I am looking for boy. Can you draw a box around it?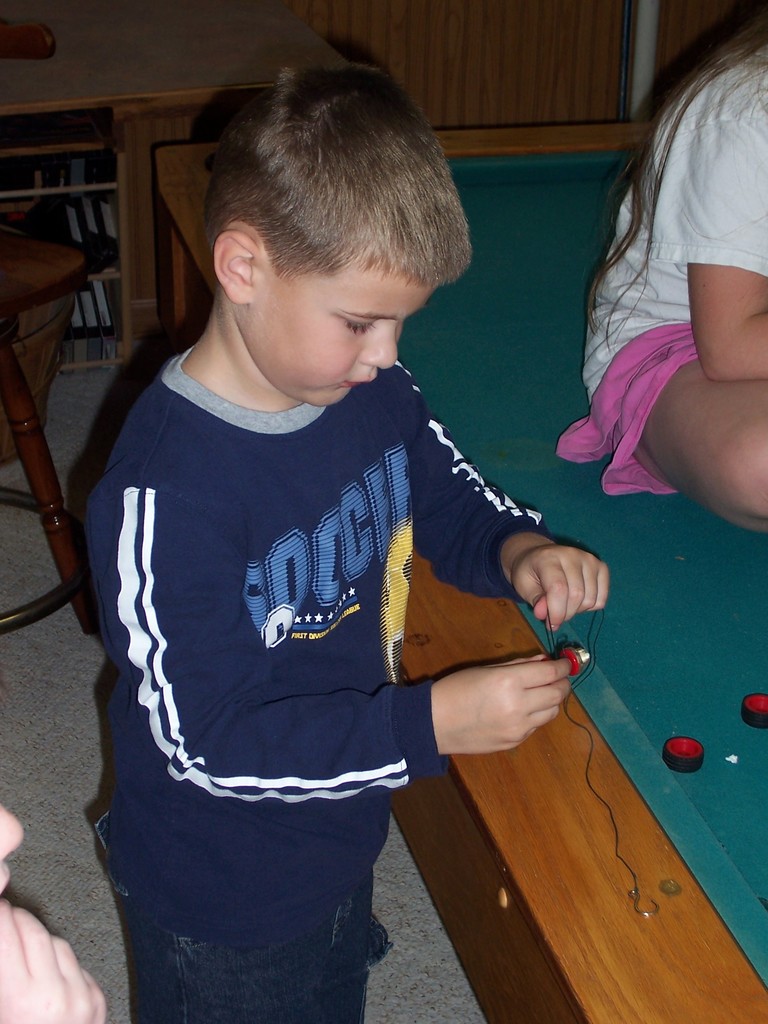
Sure, the bounding box is {"x1": 77, "y1": 76, "x2": 605, "y2": 1020}.
